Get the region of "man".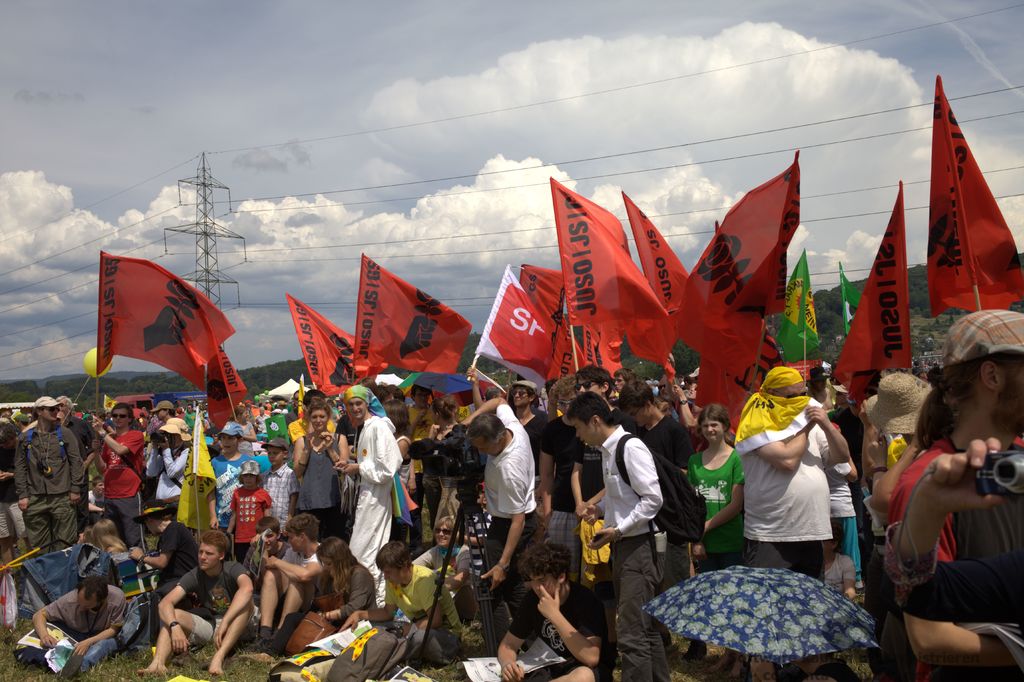
rect(543, 378, 579, 551).
